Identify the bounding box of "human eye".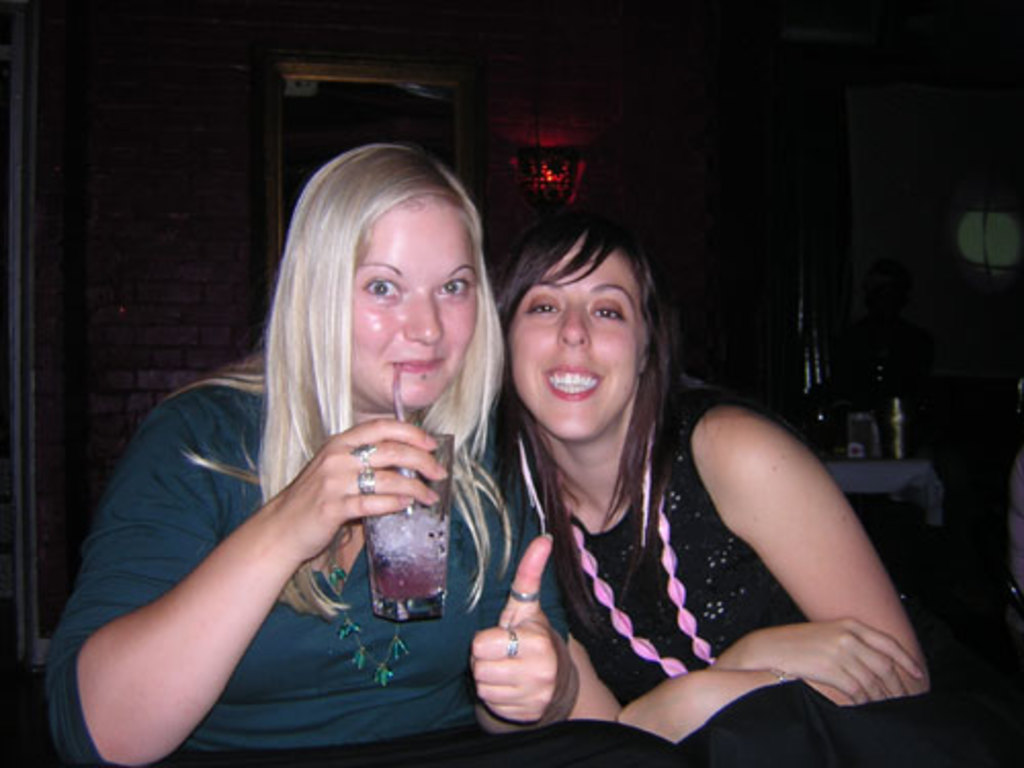
[left=430, top=274, right=481, bottom=305].
